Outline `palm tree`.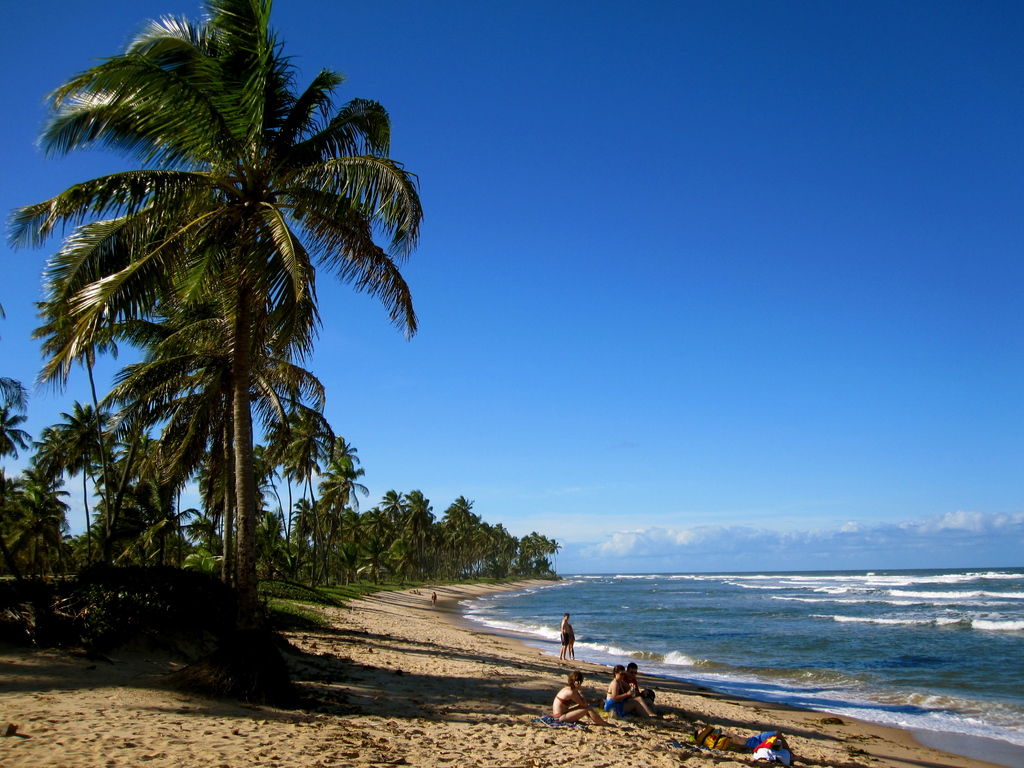
Outline: detection(65, 63, 383, 676).
